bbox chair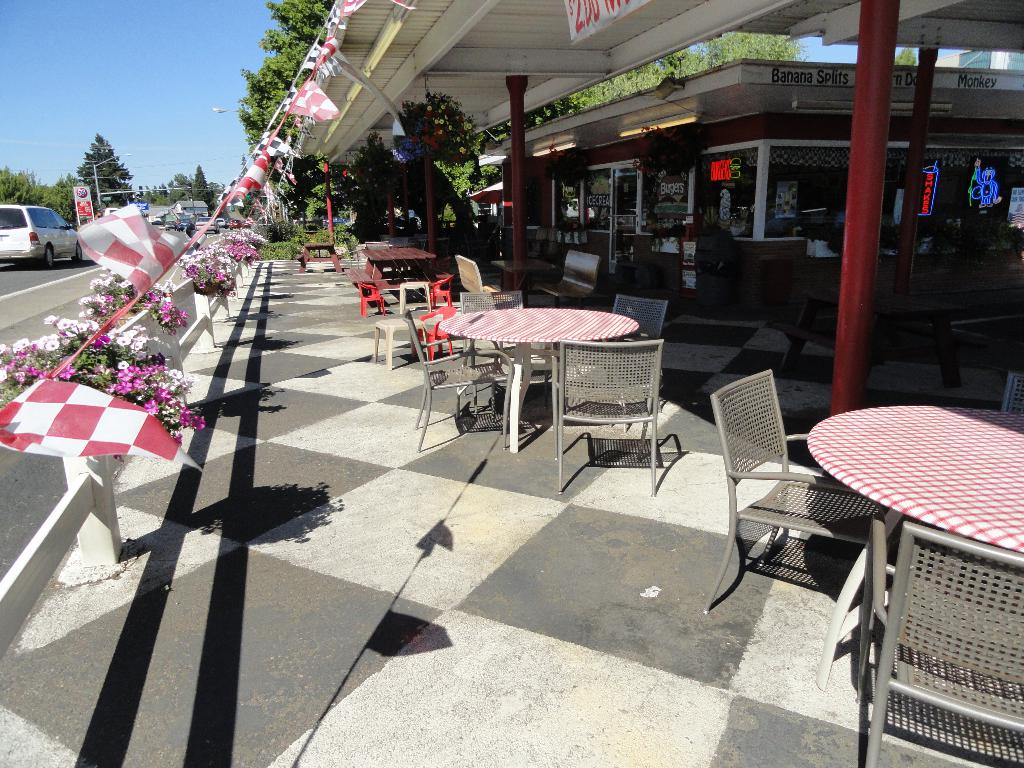
701 366 909 609
